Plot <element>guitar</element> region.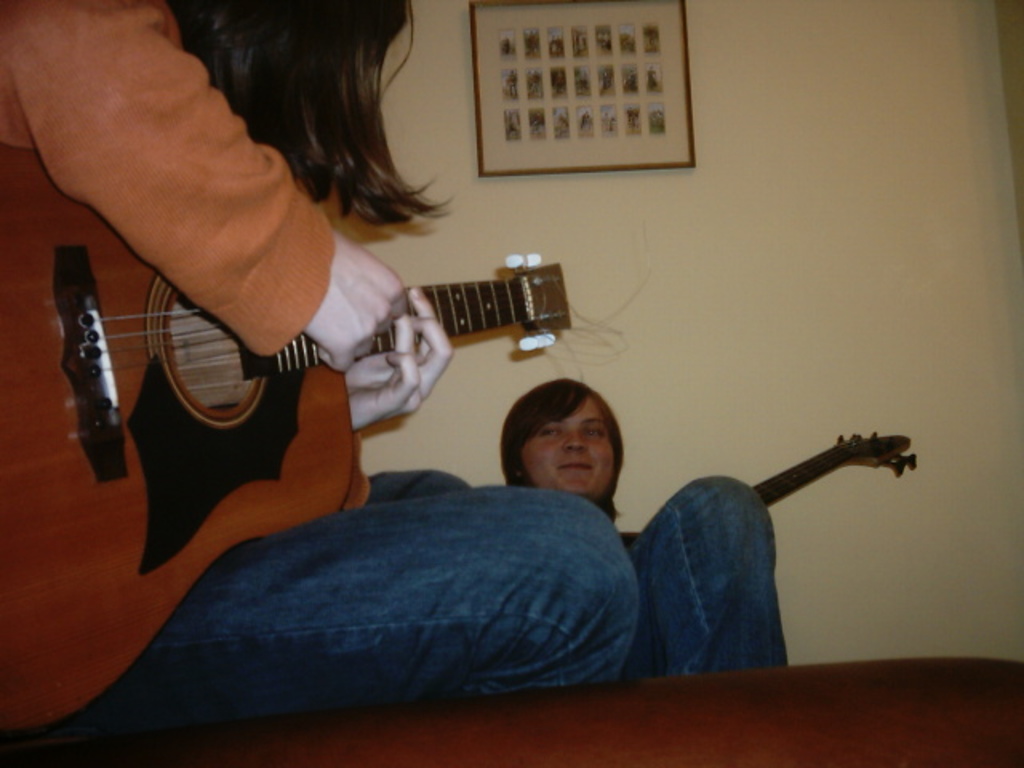
Plotted at detection(29, 128, 694, 667).
